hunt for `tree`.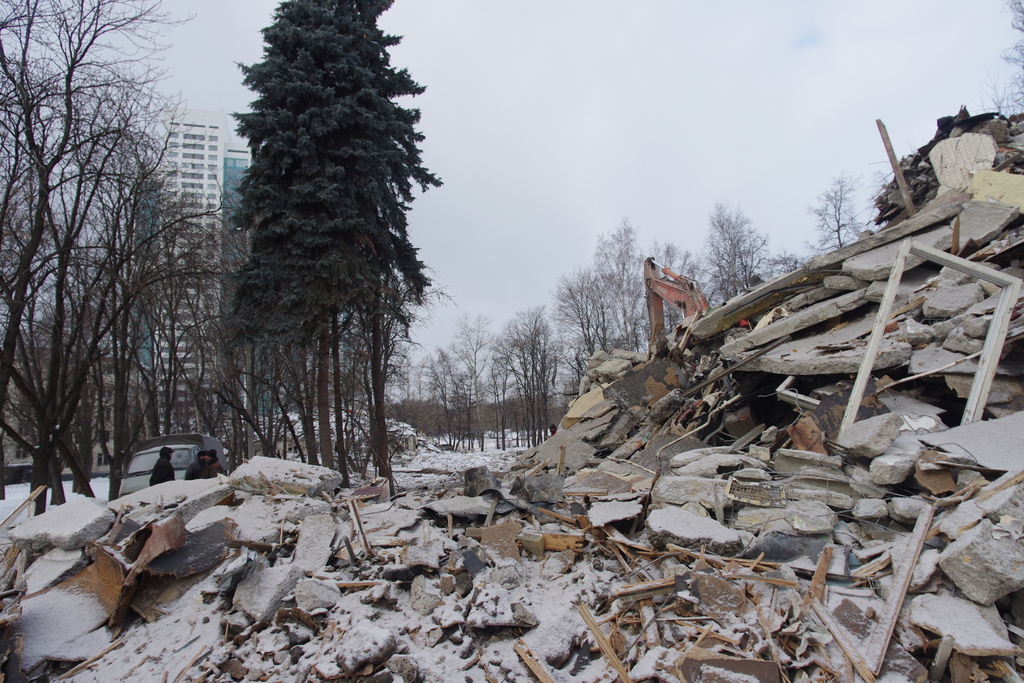
Hunted down at BBox(589, 227, 627, 366).
